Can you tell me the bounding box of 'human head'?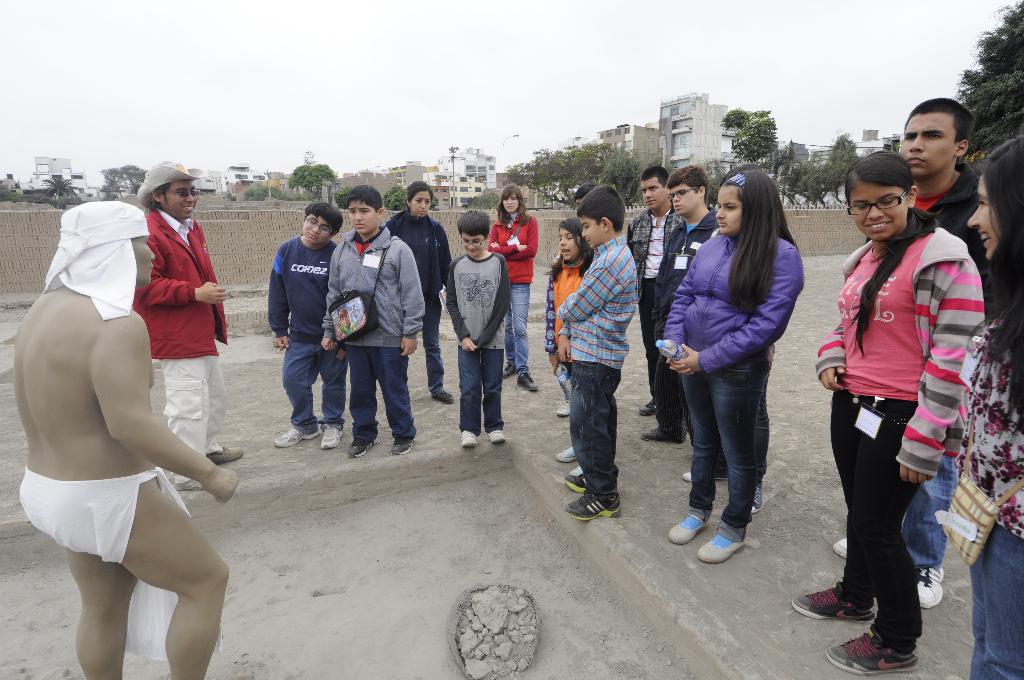
box(299, 199, 344, 245).
